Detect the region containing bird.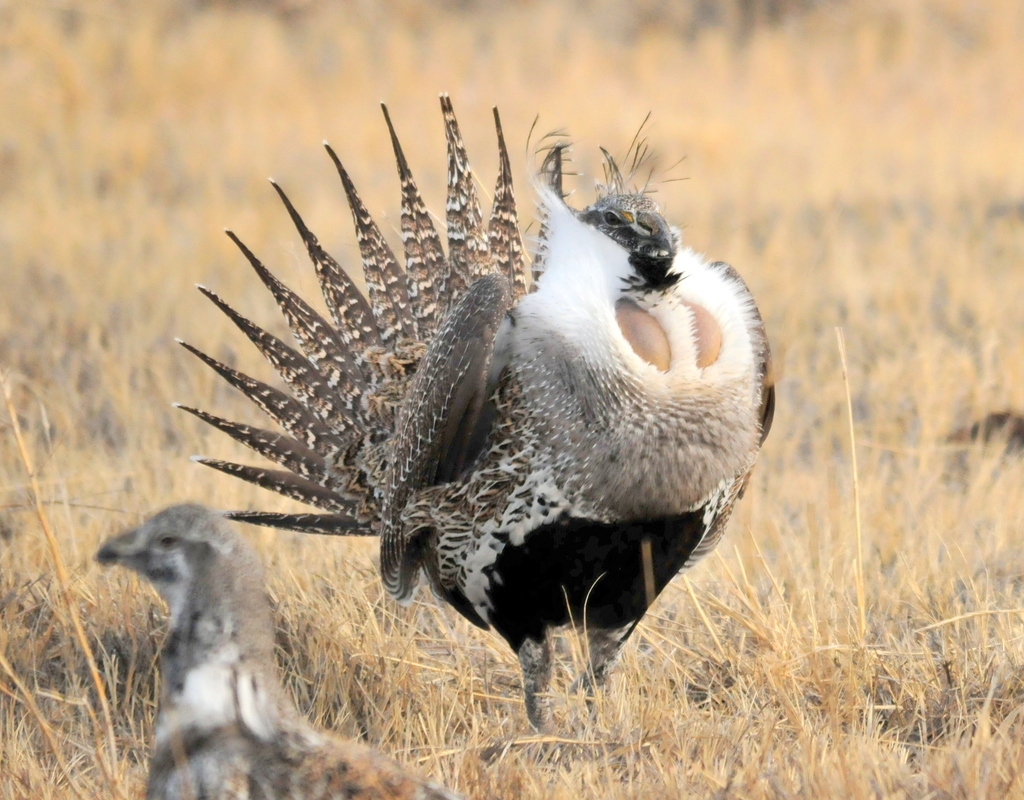
detection(167, 119, 775, 751).
